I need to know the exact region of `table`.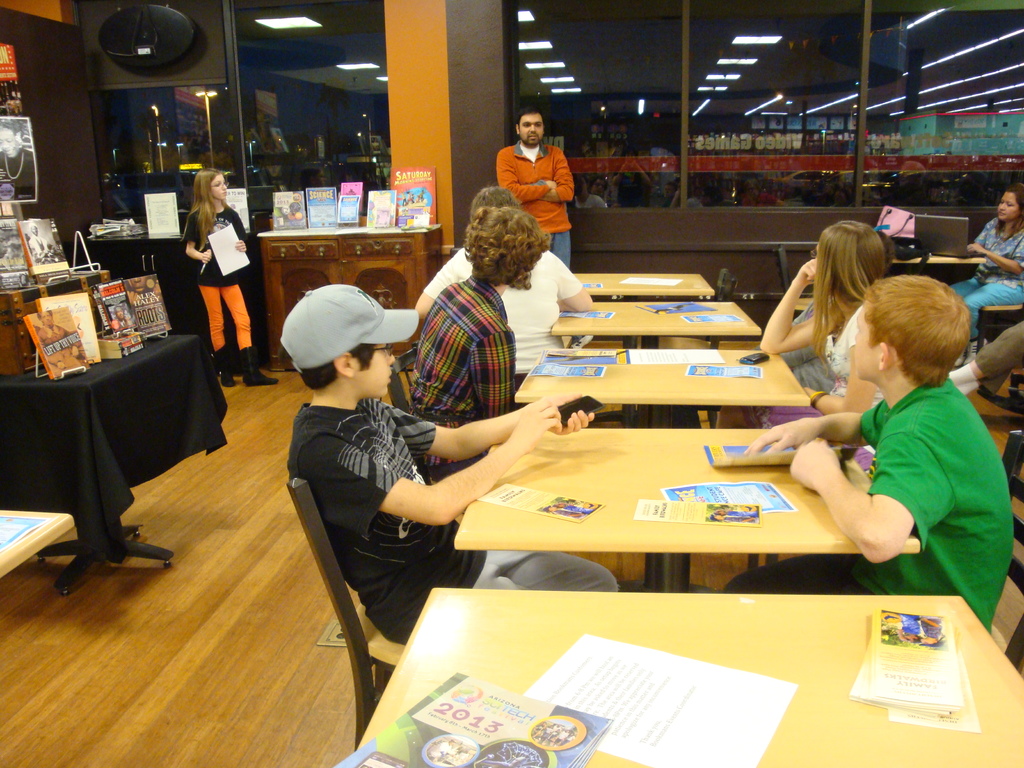
Region: {"x1": 0, "y1": 331, "x2": 230, "y2": 589}.
